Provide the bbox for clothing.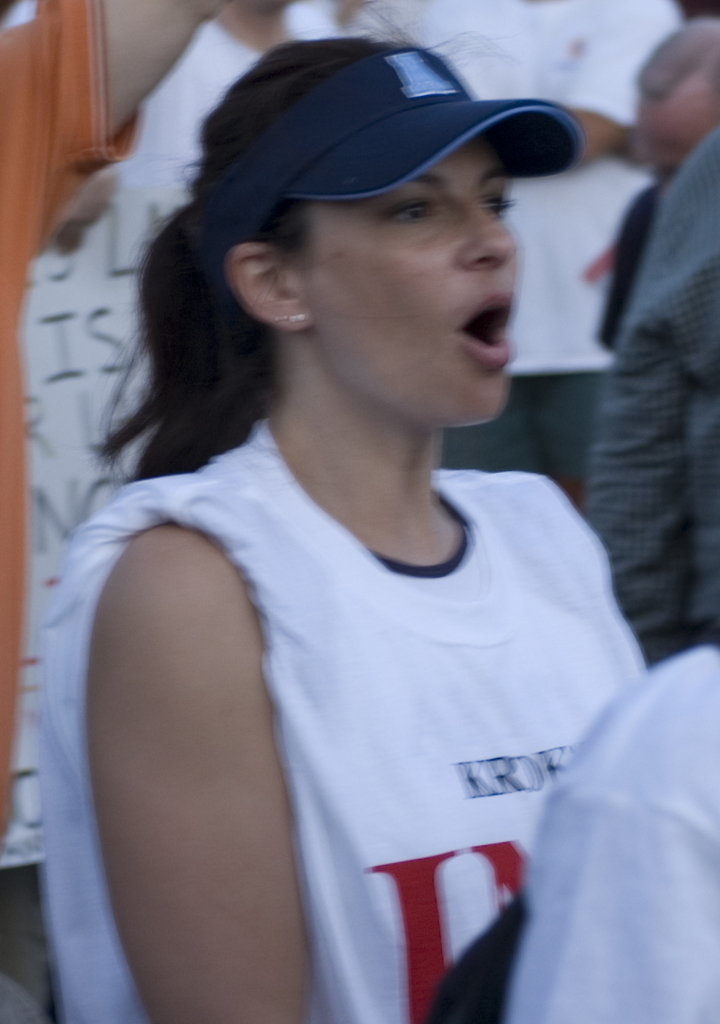
BBox(0, 0, 142, 845).
